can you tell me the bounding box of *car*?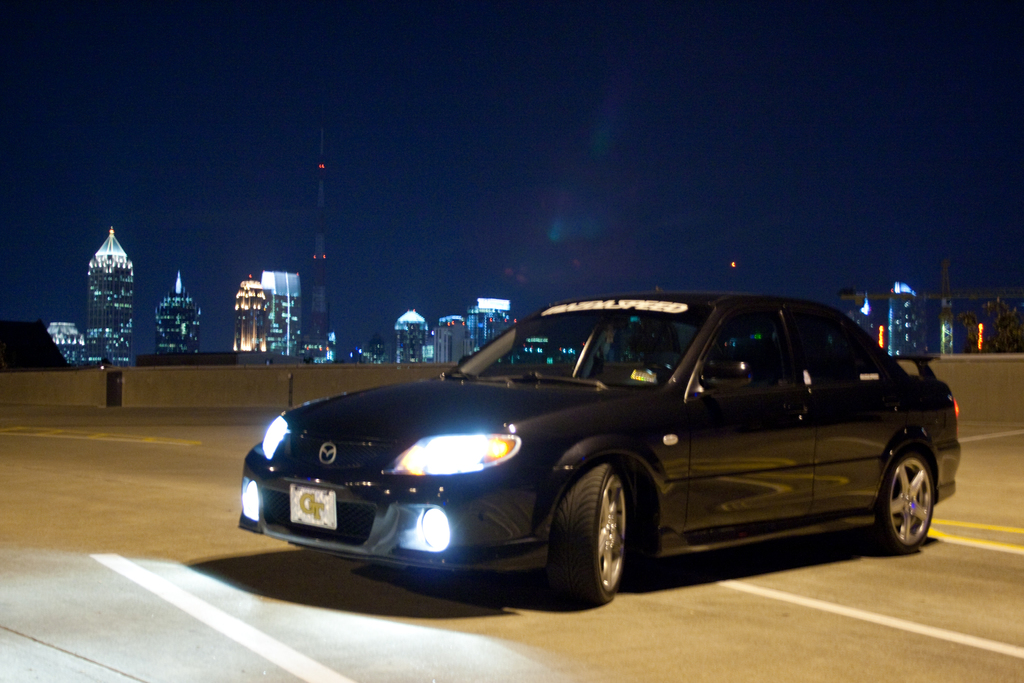
{"x1": 237, "y1": 287, "x2": 965, "y2": 598}.
